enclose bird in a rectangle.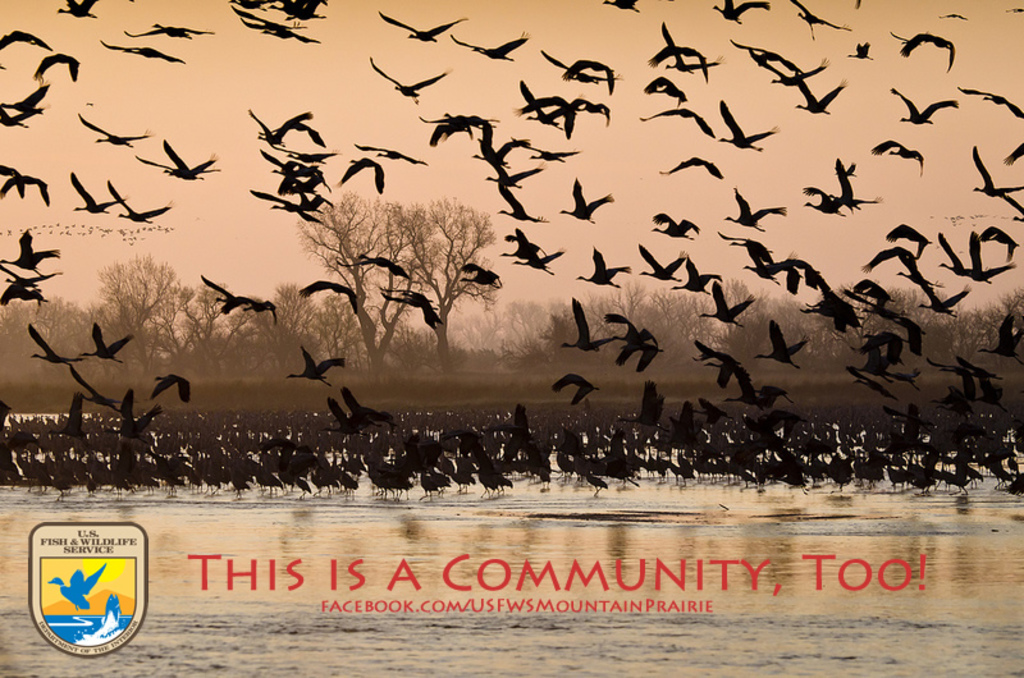
l=74, t=110, r=148, b=151.
